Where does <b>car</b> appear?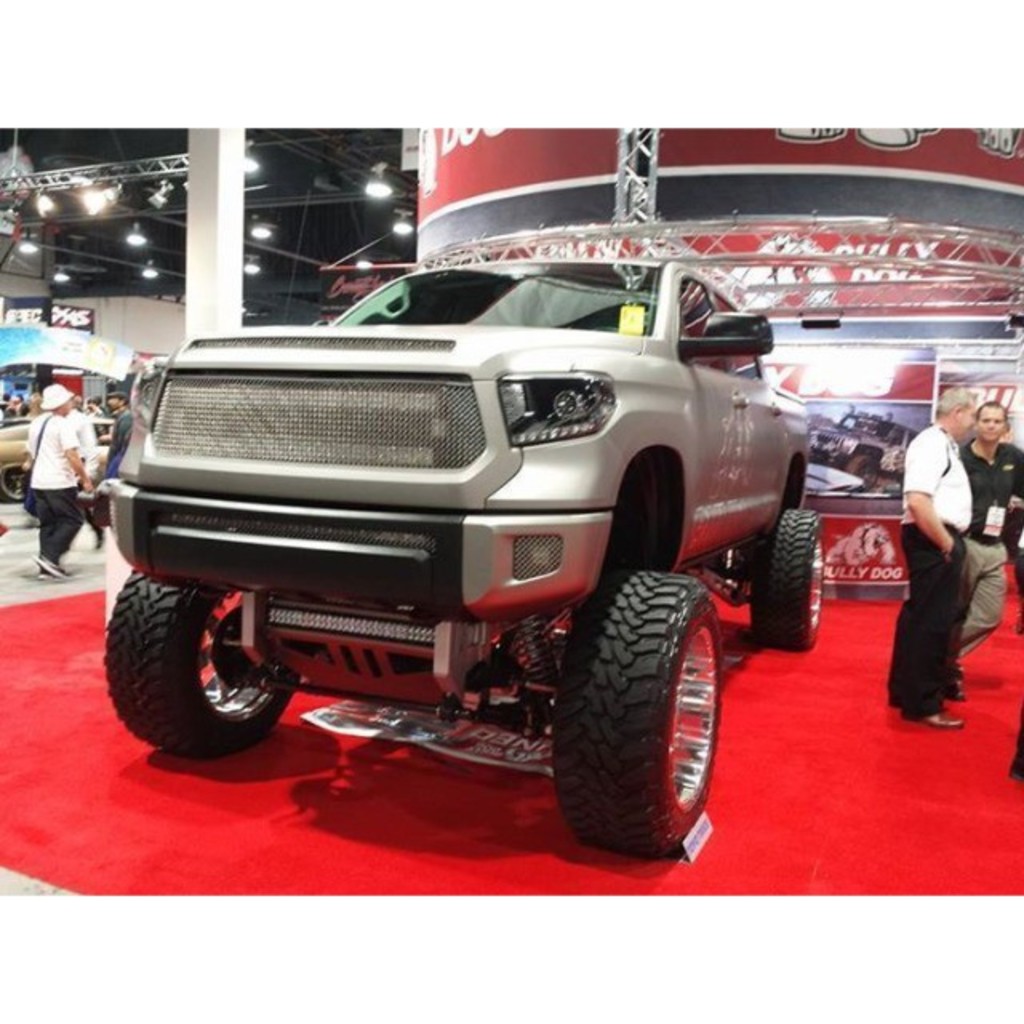
Appears at select_region(75, 216, 837, 866).
